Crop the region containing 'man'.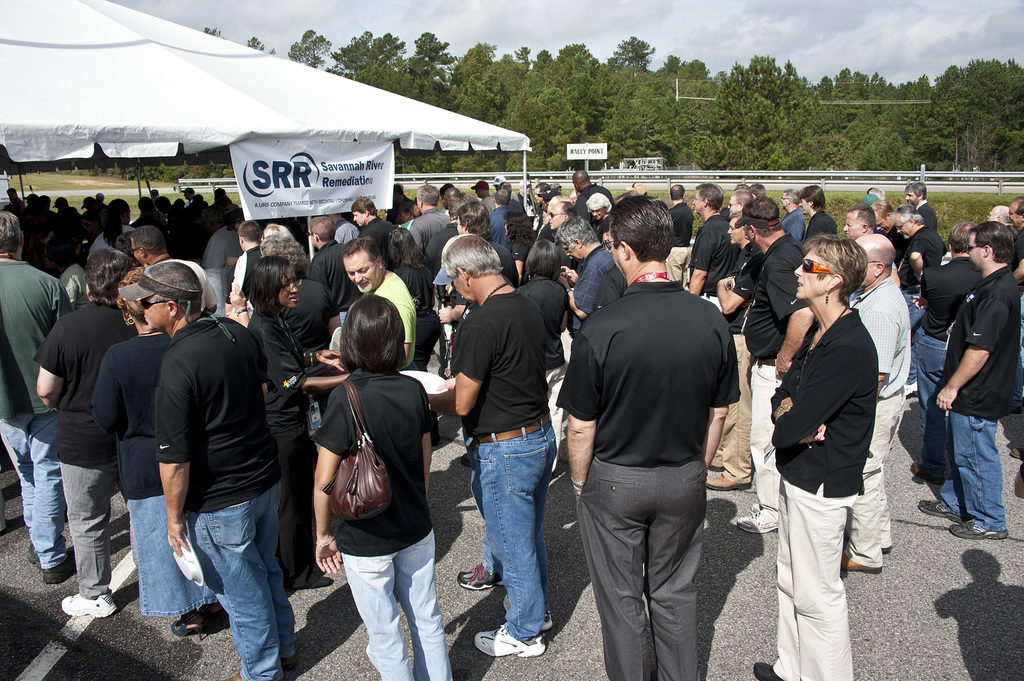
Crop region: BBox(0, 208, 74, 588).
